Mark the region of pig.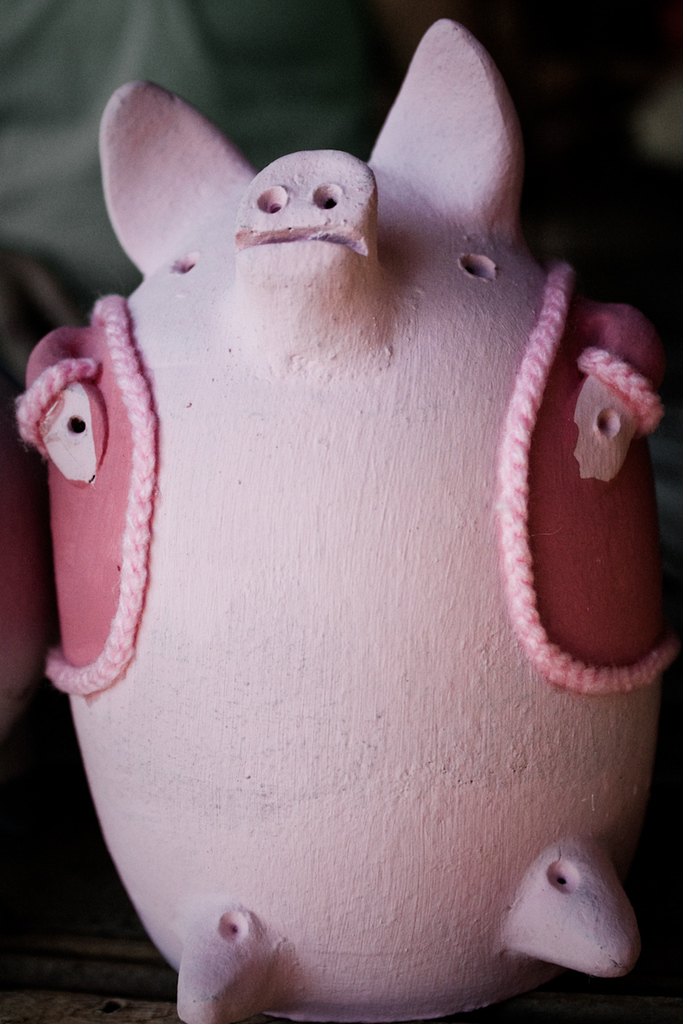
Region: x1=15 y1=13 x2=674 y2=1023.
